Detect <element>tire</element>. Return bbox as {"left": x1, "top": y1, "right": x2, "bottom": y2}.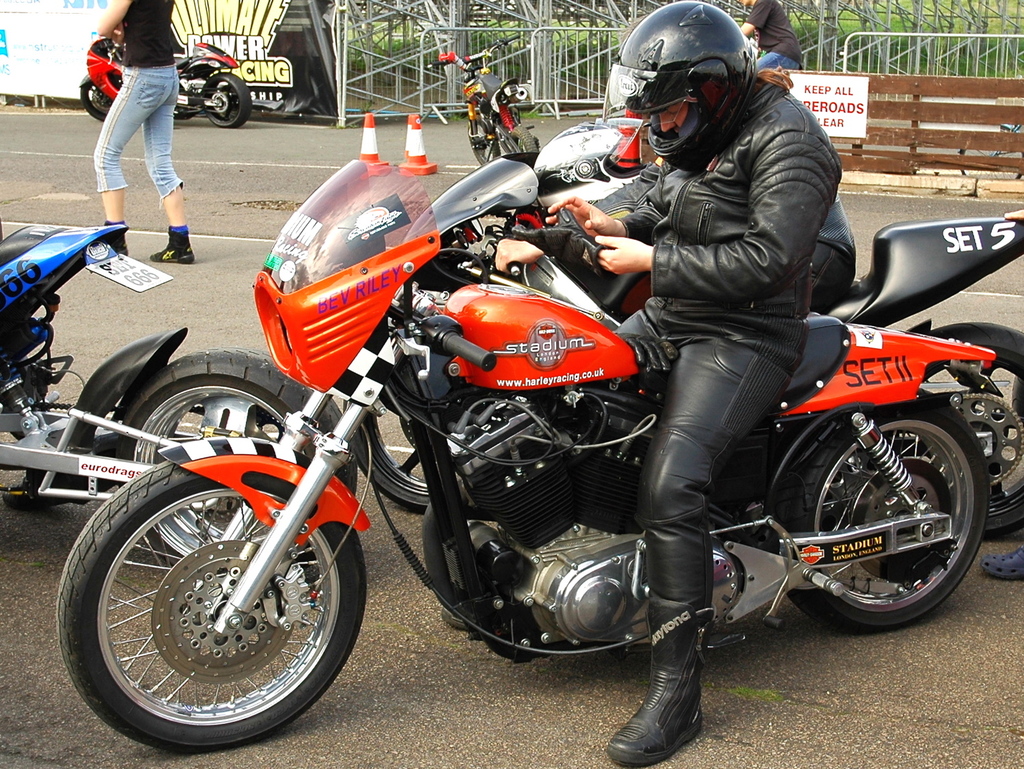
{"left": 120, "top": 347, "right": 358, "bottom": 597}.
